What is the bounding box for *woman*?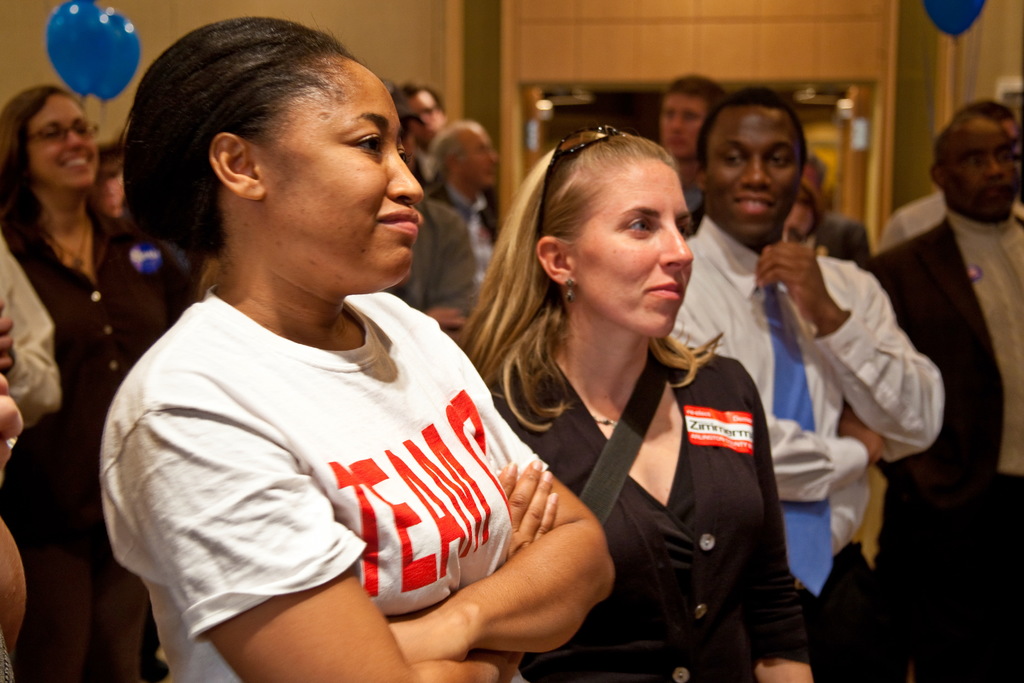
Rect(0, 81, 175, 680).
